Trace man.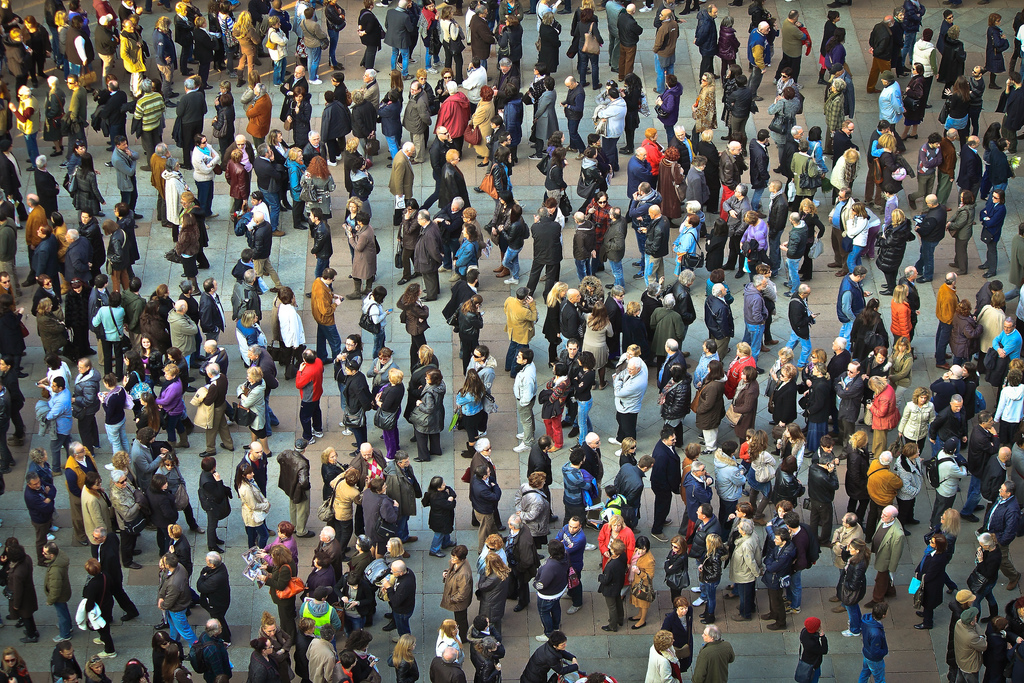
Traced to <region>461, 57, 486, 115</region>.
